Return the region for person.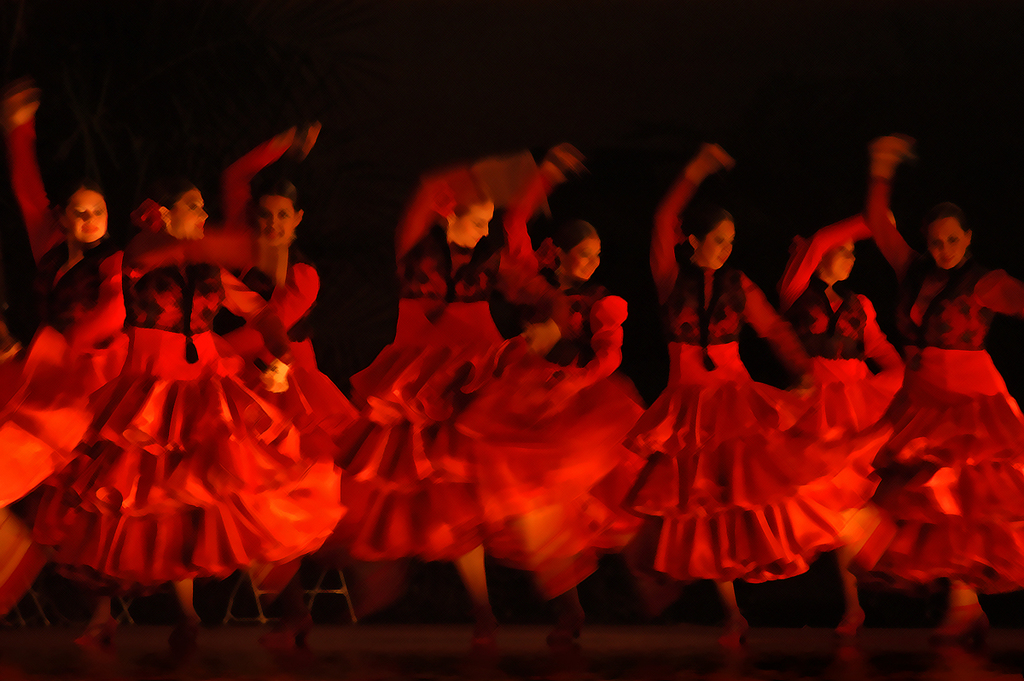
pyautogui.locateOnScreen(614, 166, 898, 626).
